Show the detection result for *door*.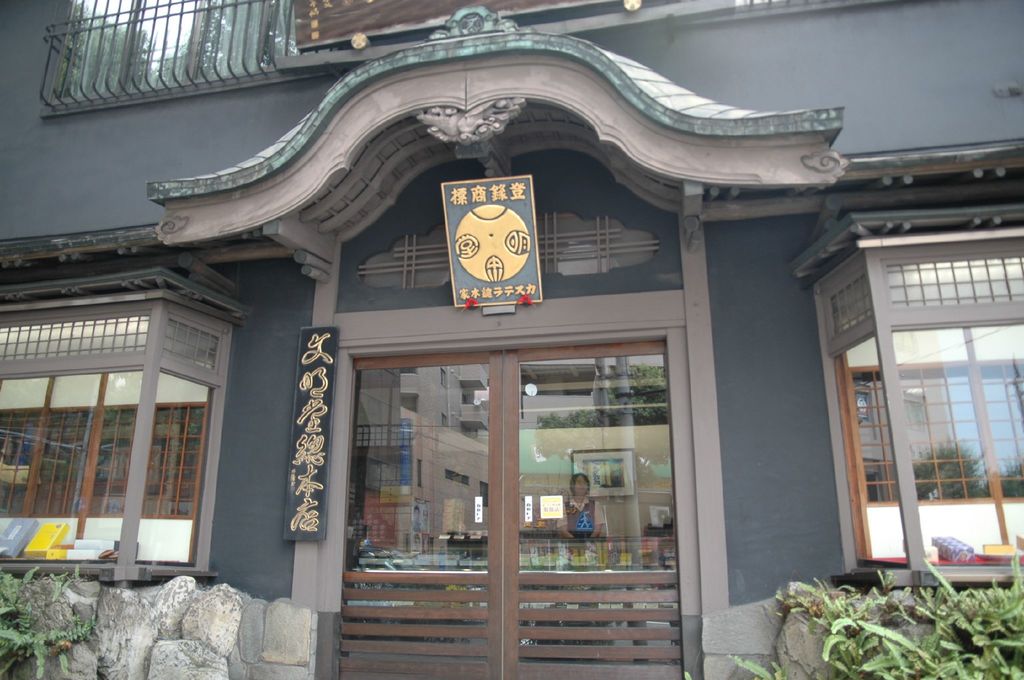
<bbox>501, 341, 682, 679</bbox>.
